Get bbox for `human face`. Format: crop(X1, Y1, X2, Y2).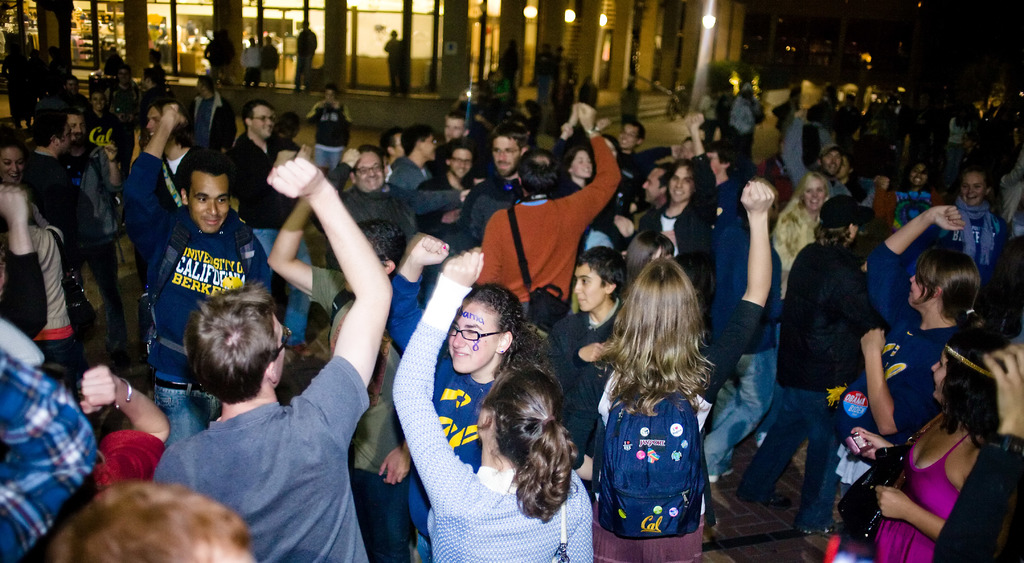
crop(351, 150, 385, 188).
